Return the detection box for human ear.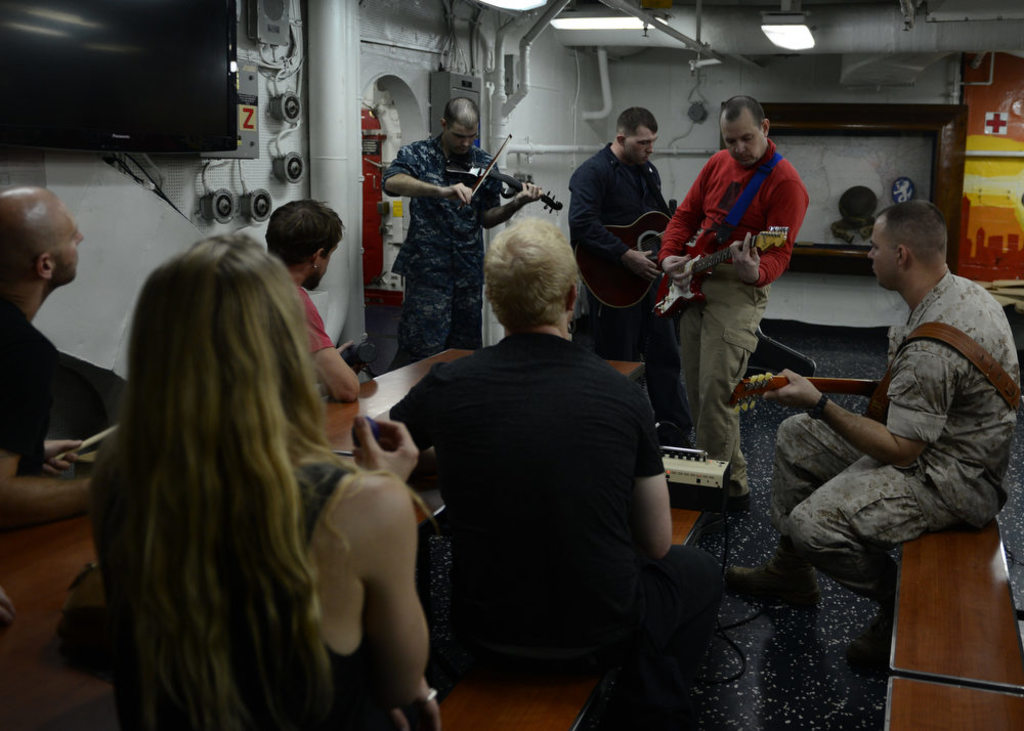
{"x1": 762, "y1": 119, "x2": 770, "y2": 131}.
